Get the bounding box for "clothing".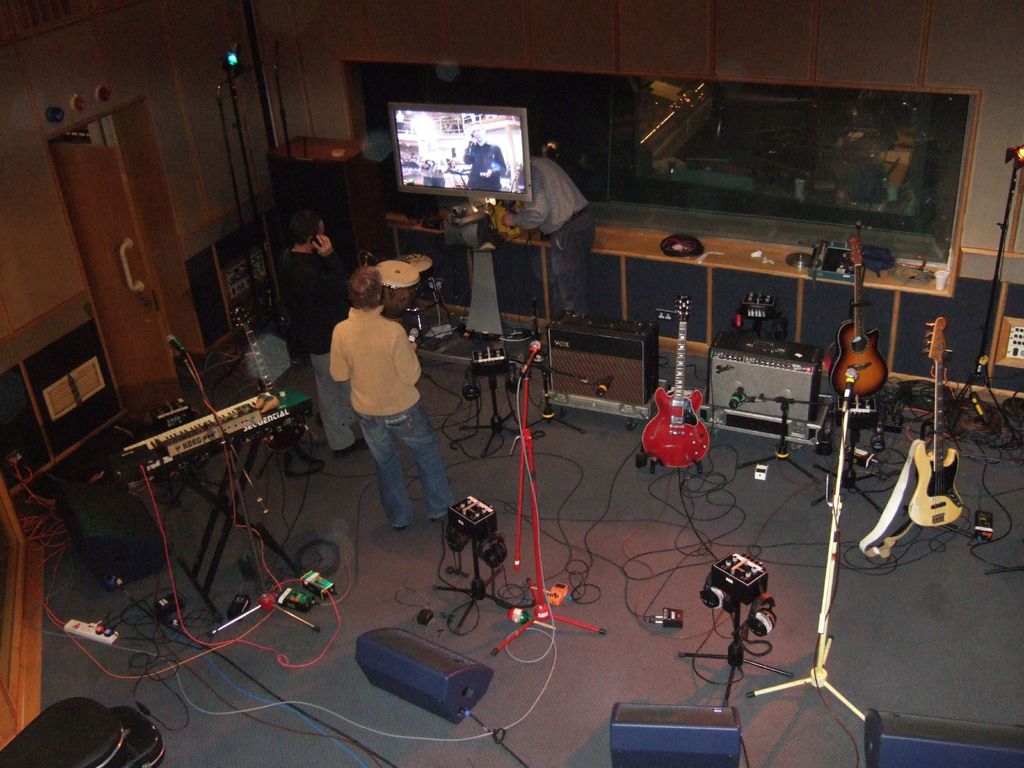
510:155:603:330.
